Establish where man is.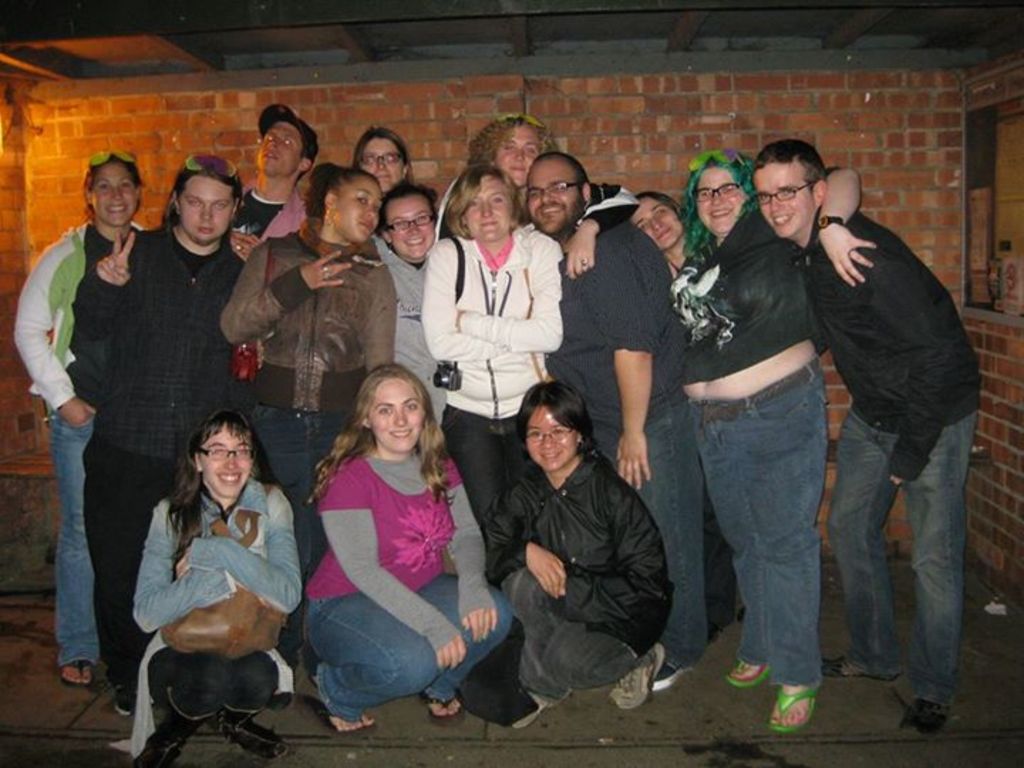
Established at 529,149,711,693.
